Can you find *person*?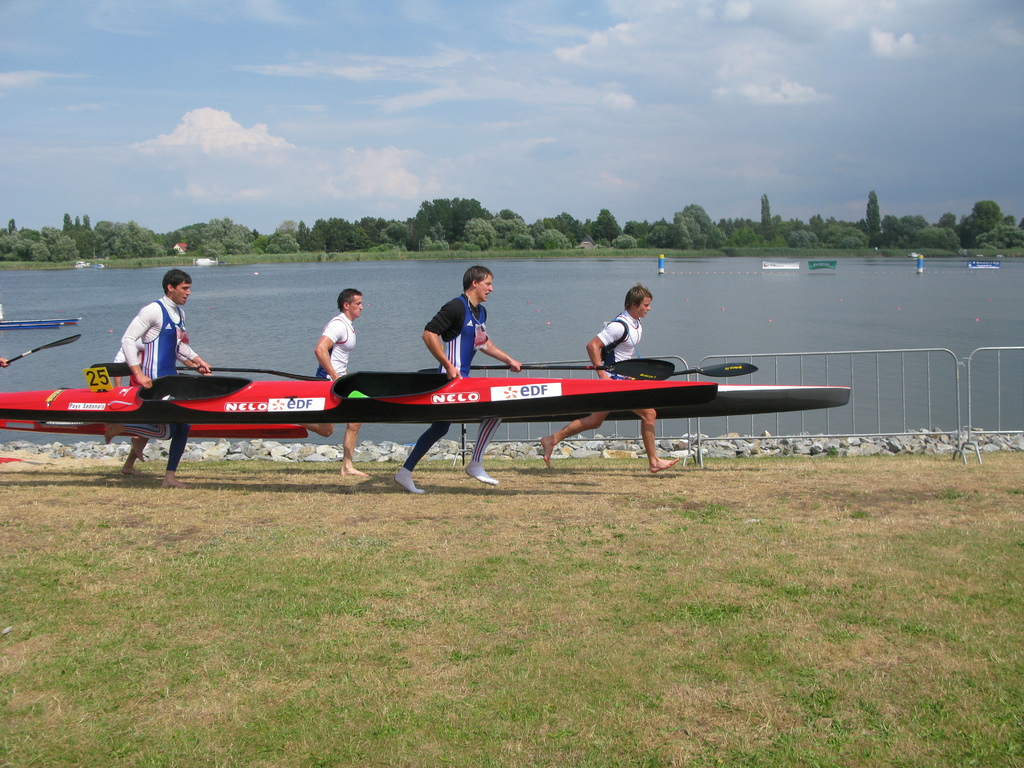
Yes, bounding box: 543 285 681 471.
